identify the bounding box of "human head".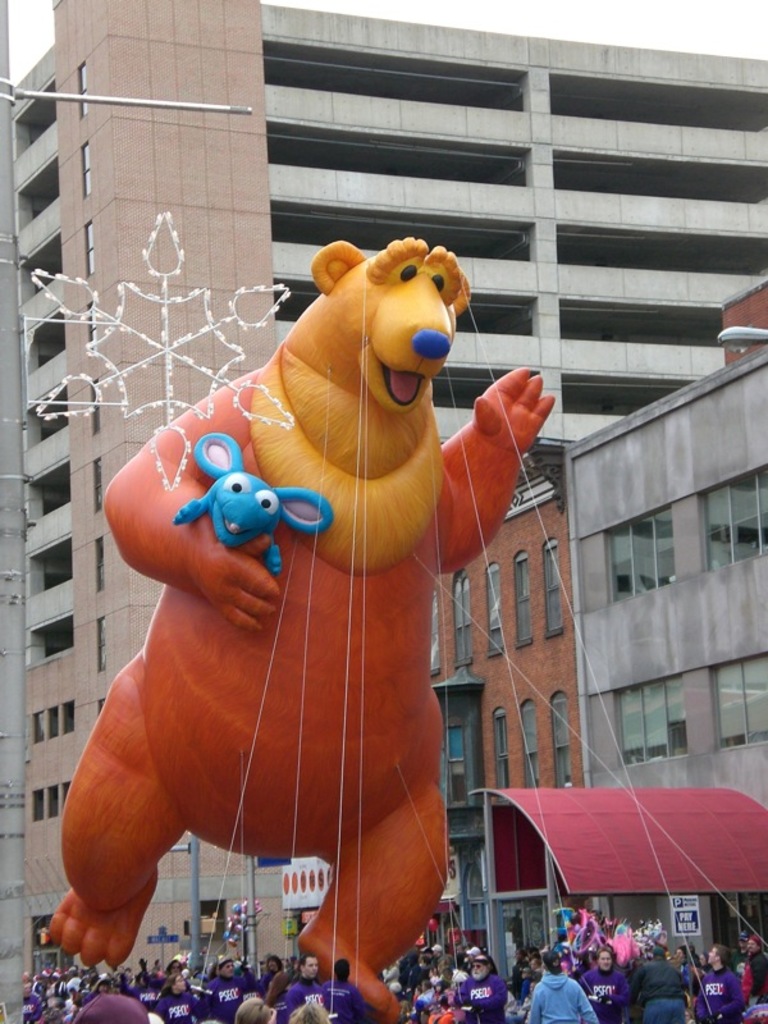
region(744, 937, 763, 952).
